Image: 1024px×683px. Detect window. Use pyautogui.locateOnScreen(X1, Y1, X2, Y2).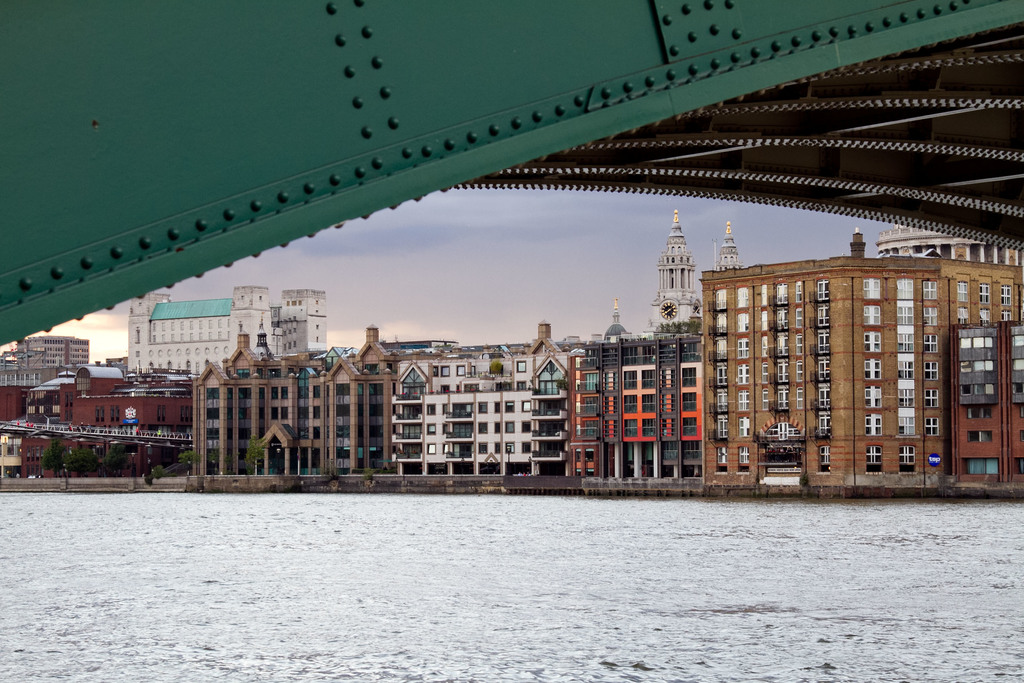
pyautogui.locateOnScreen(715, 340, 728, 362).
